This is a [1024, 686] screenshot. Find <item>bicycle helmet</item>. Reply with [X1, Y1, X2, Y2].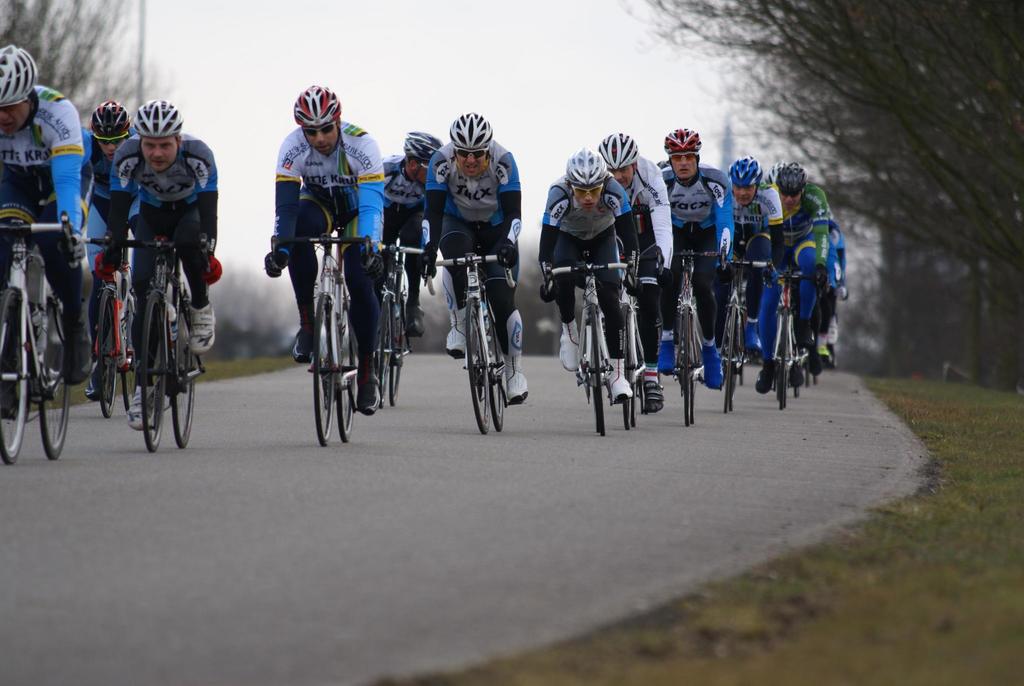
[564, 150, 609, 186].
